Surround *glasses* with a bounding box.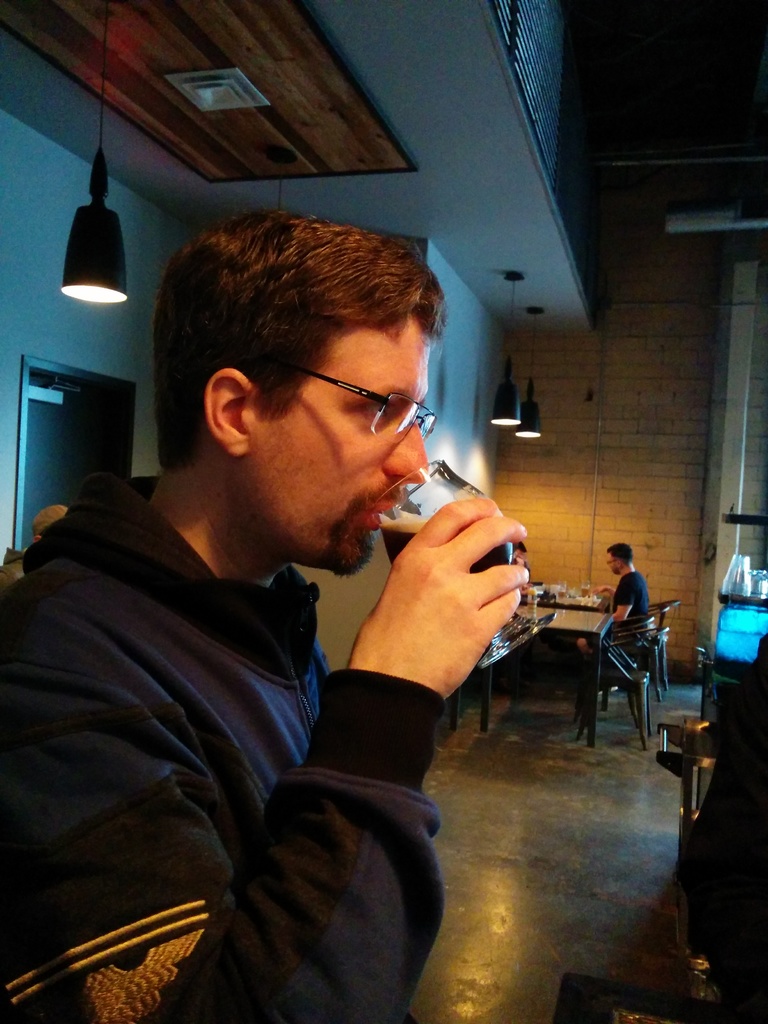
left=287, top=361, right=433, bottom=442.
